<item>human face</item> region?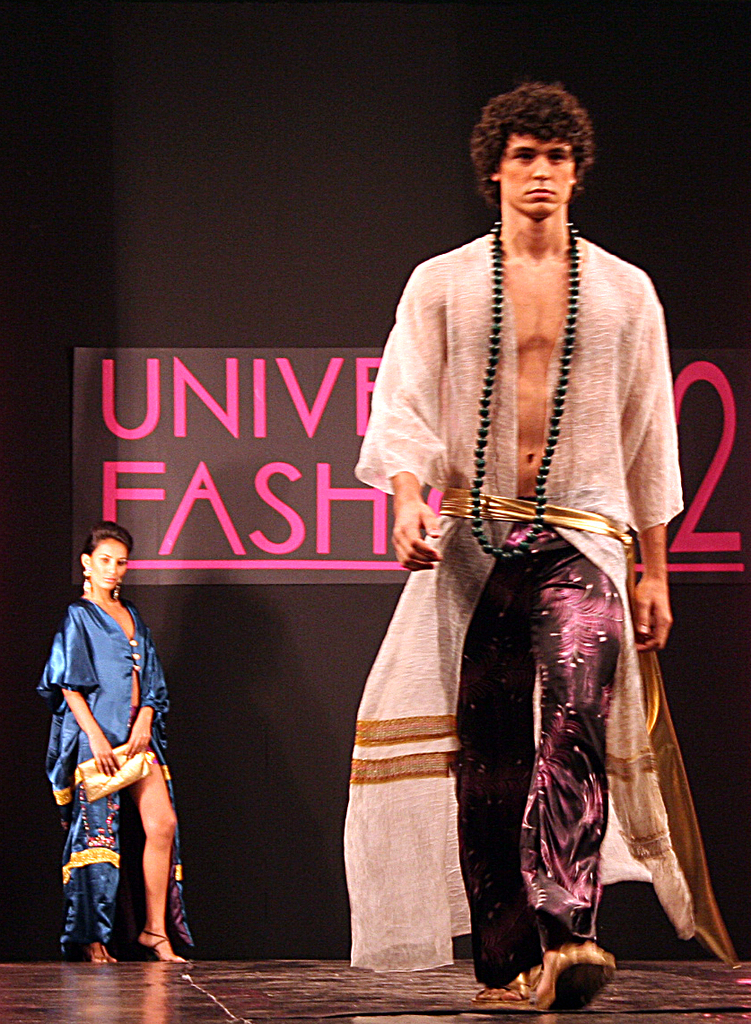
bbox=[85, 539, 126, 587]
